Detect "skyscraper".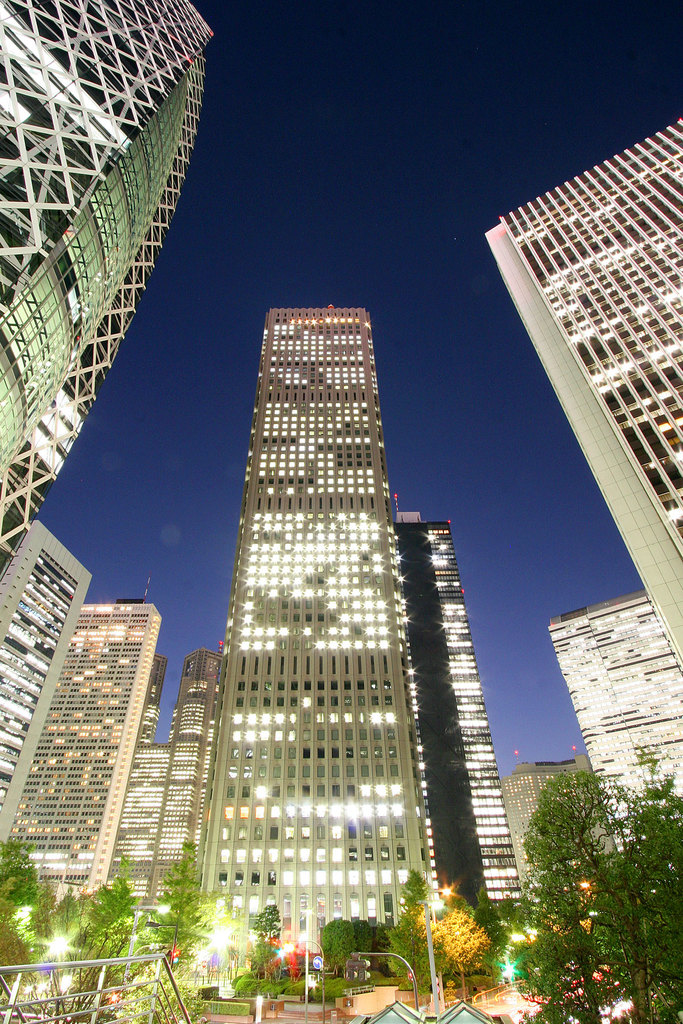
Detected at (490,760,614,892).
